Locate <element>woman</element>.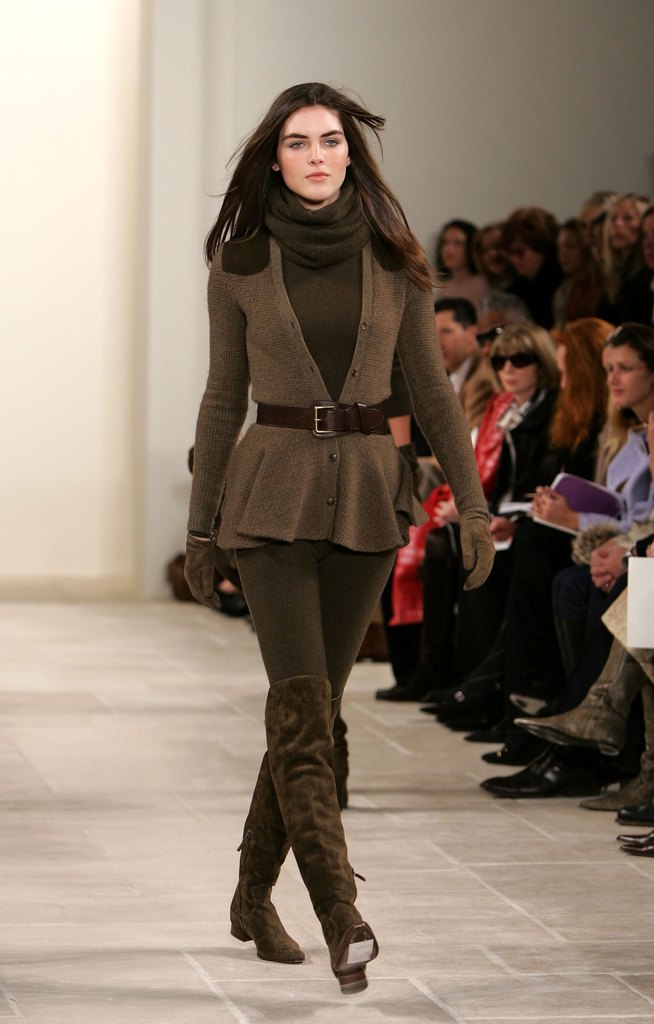
Bounding box: bbox=[555, 225, 581, 326].
